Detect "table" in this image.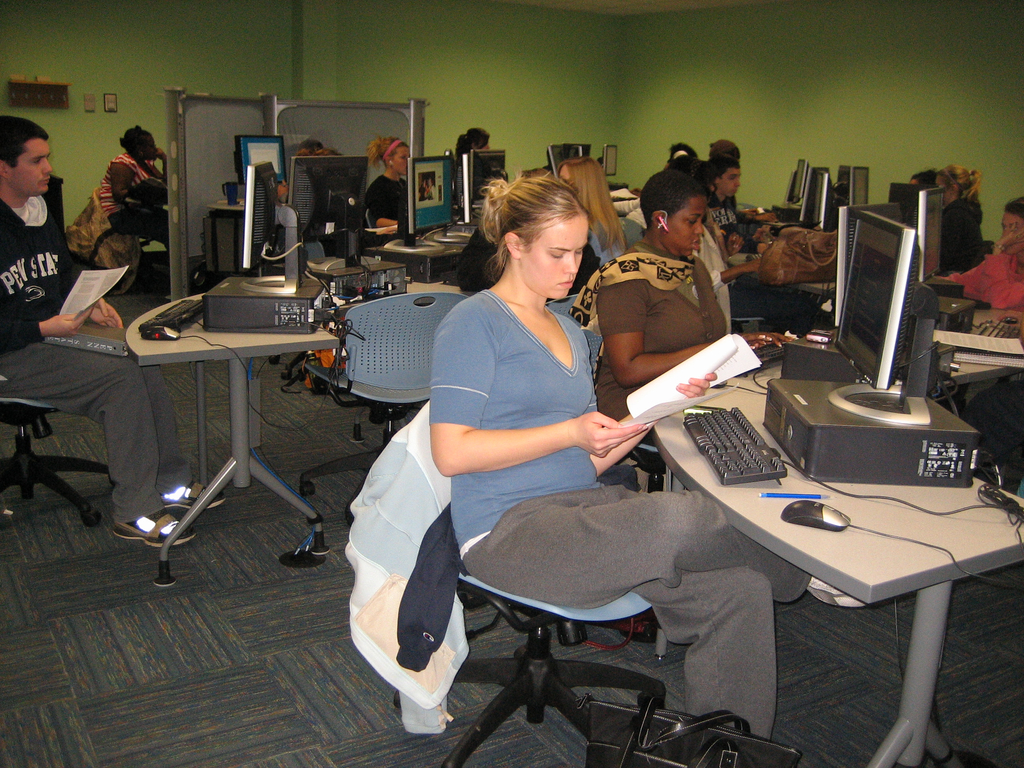
Detection: bbox=(646, 362, 1023, 762).
